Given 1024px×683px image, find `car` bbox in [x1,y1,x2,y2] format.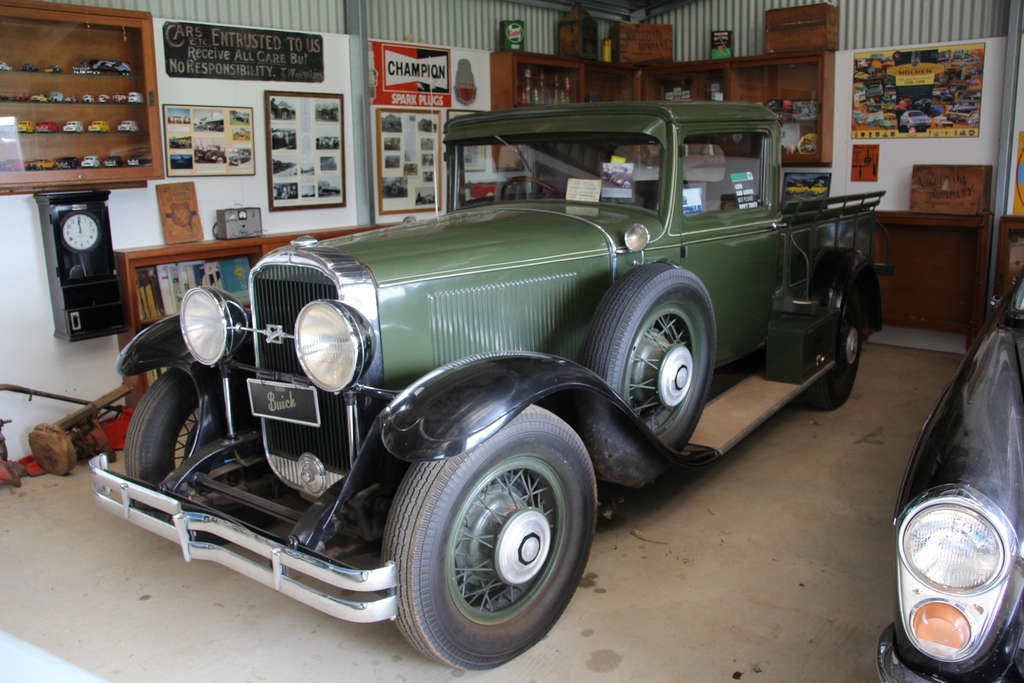
[0,60,12,70].
